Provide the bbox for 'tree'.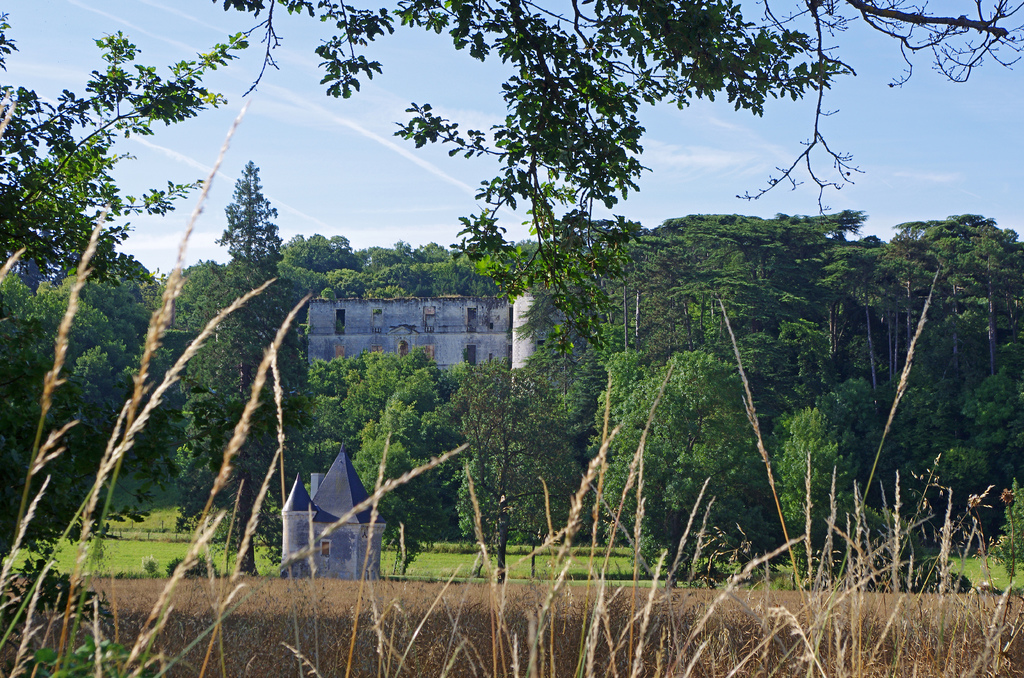
<region>548, 213, 649, 334</region>.
